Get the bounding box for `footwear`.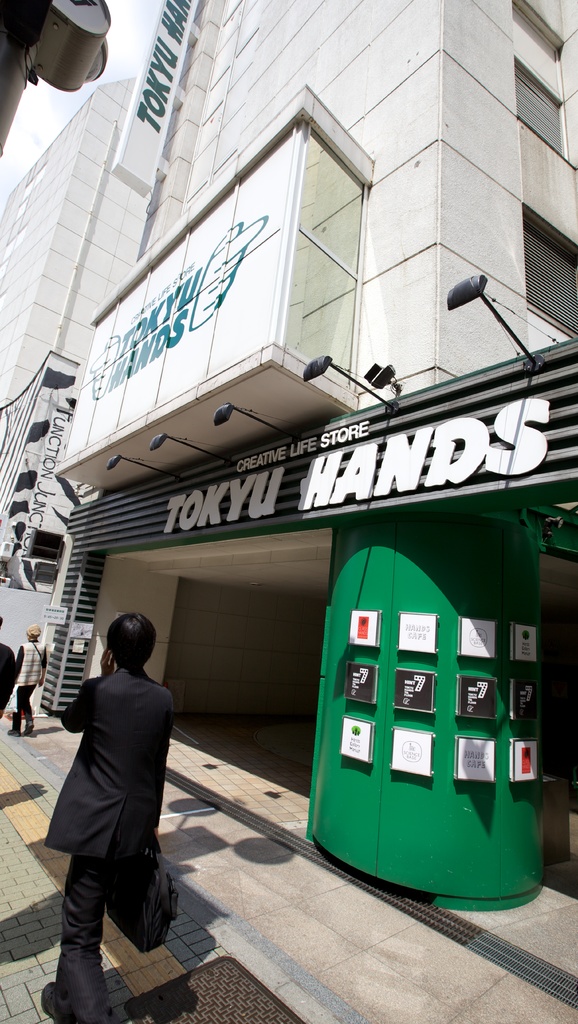
33/981/77/1023.
